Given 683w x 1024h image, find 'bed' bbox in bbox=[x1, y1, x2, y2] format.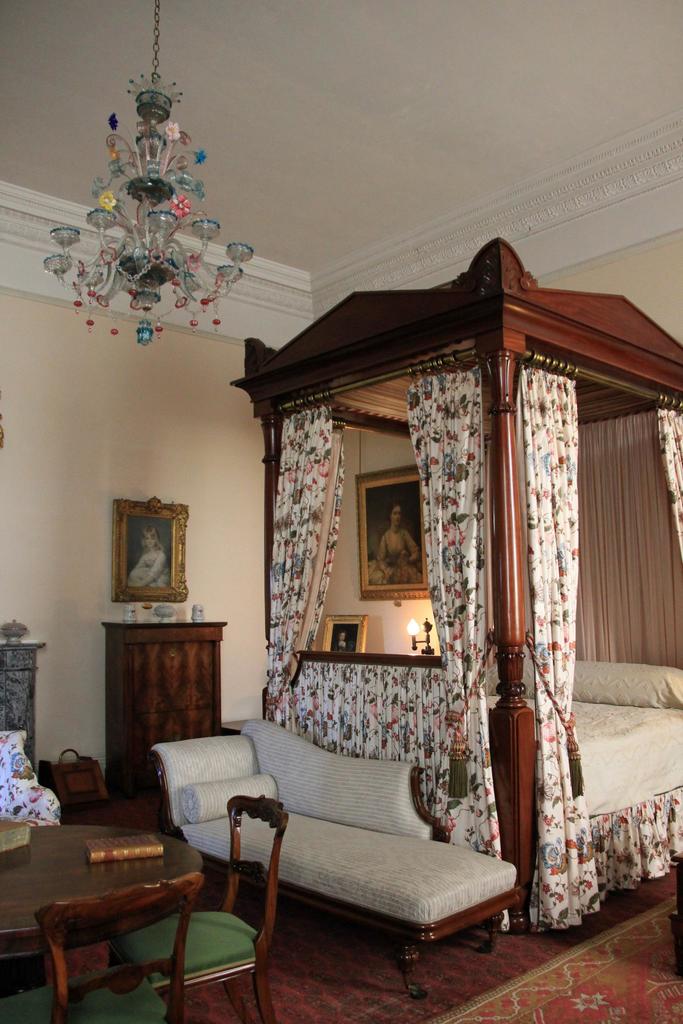
bbox=[470, 643, 682, 913].
